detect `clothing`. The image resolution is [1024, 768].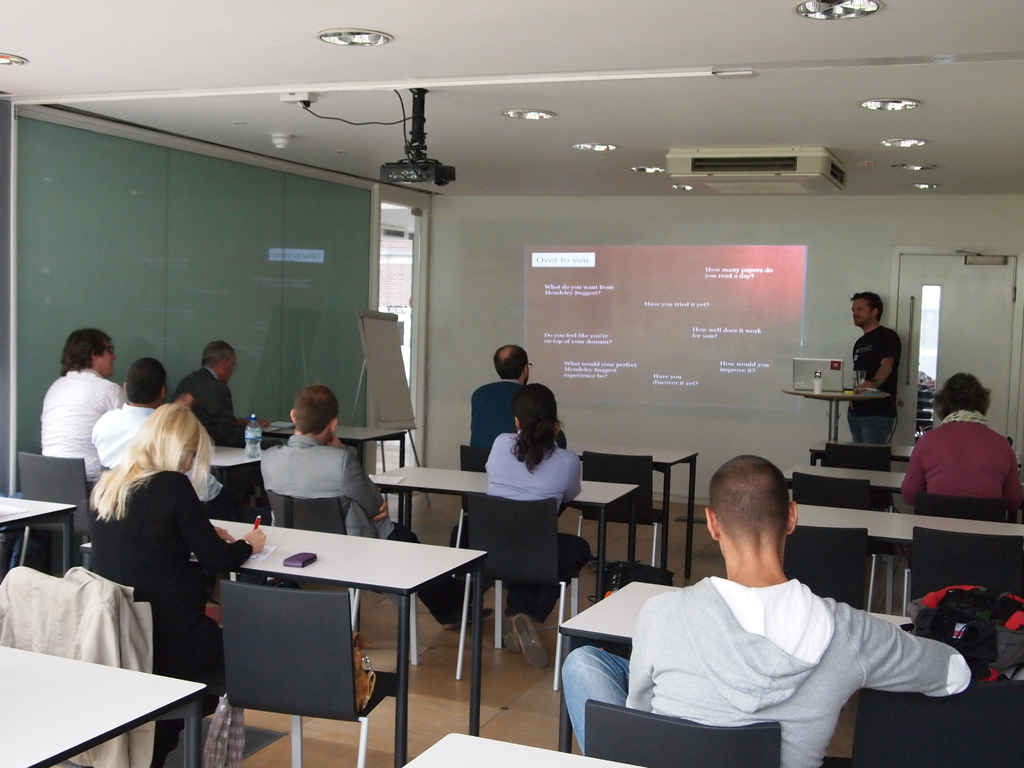
(95, 395, 150, 470).
